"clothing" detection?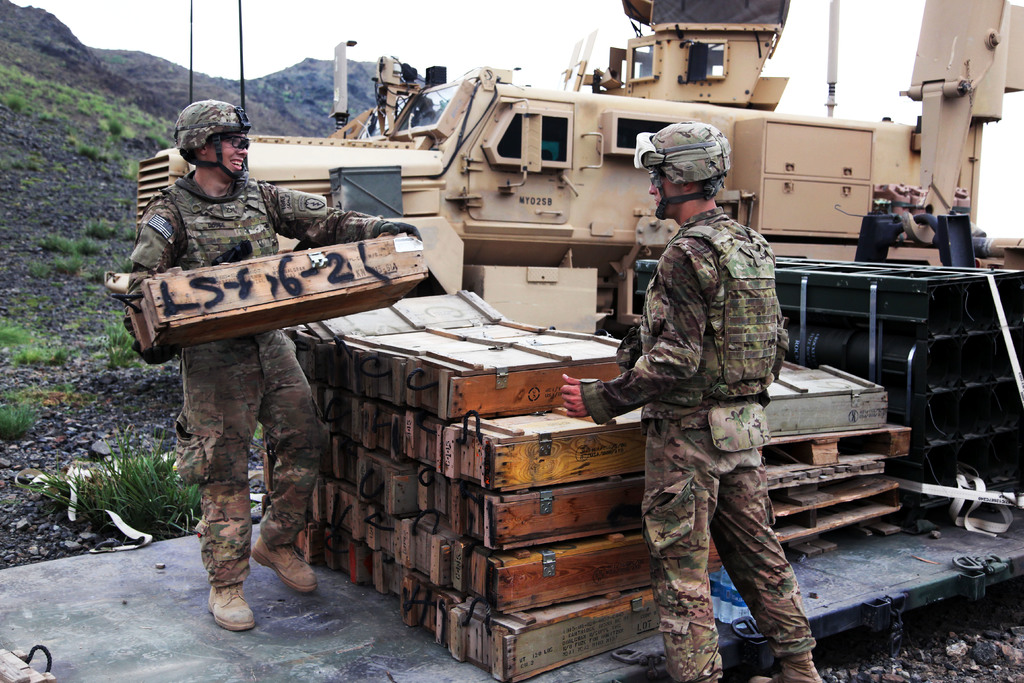
{"left": 584, "top": 206, "right": 819, "bottom": 682}
